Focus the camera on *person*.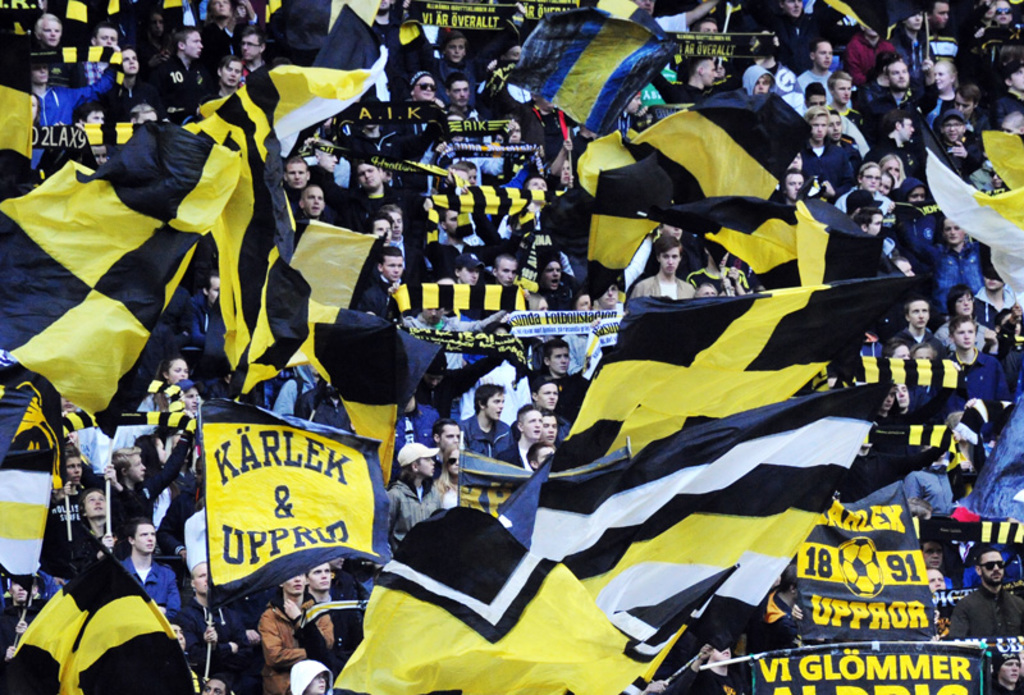
Focus region: (468,374,520,499).
